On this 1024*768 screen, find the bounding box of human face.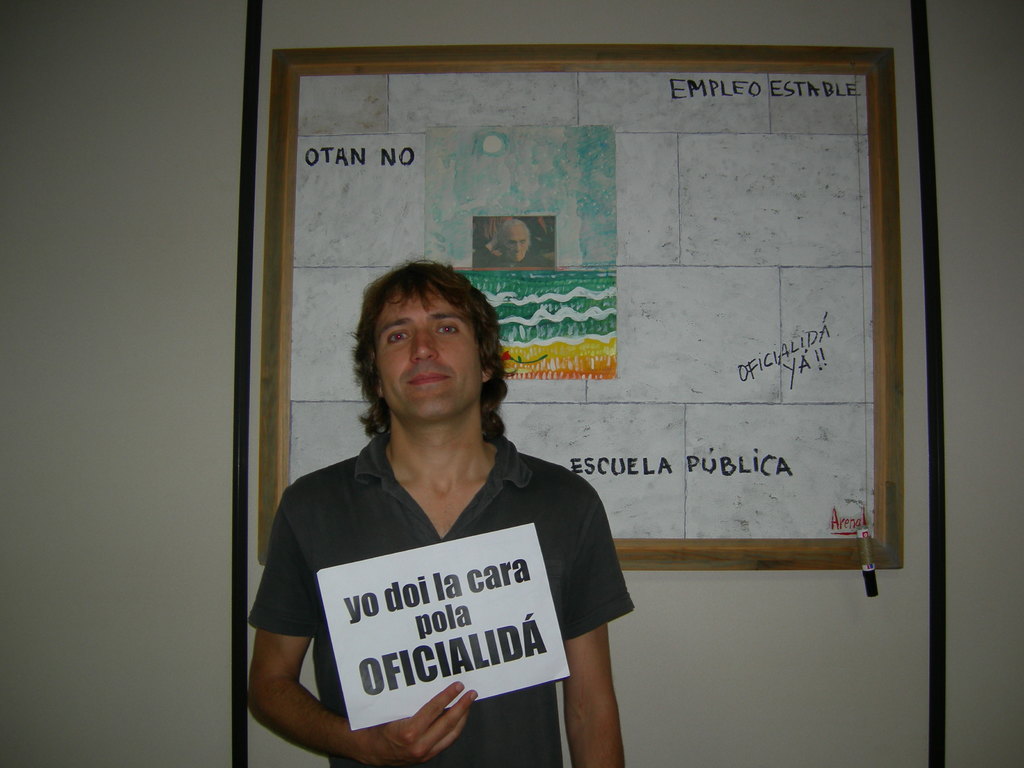
Bounding box: x1=375, y1=287, x2=482, y2=429.
